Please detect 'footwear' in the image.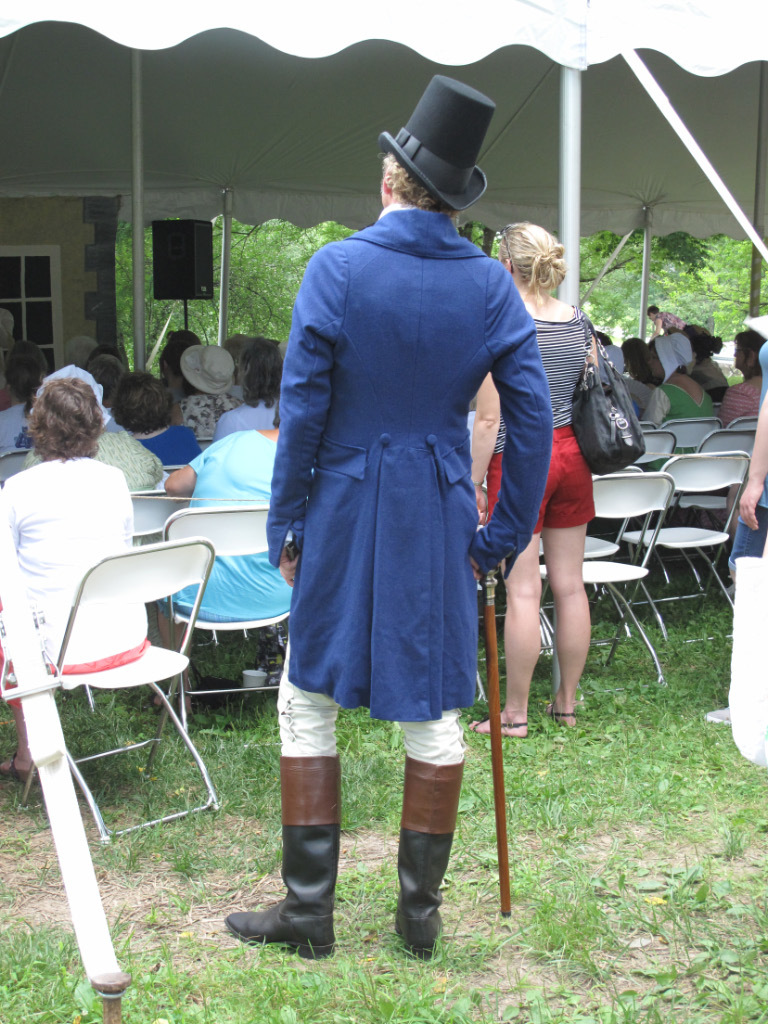
region(222, 755, 343, 979).
